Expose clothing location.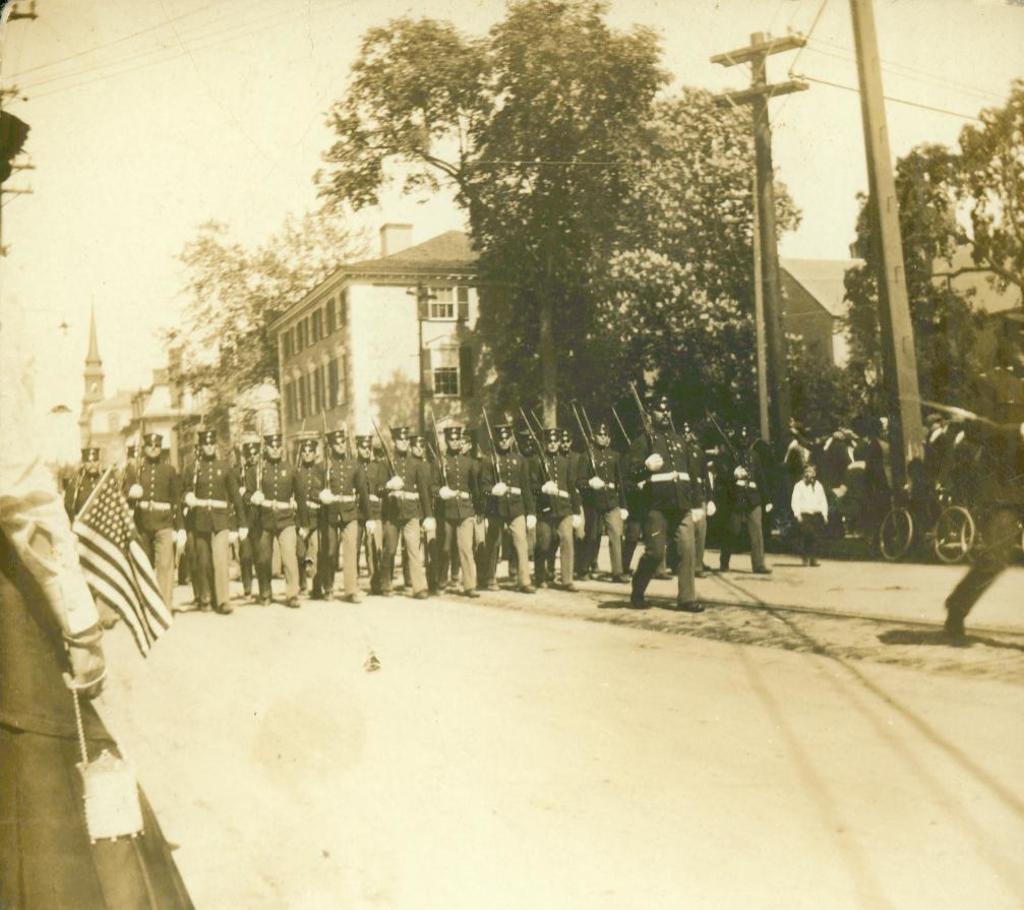
Exposed at (941,419,1023,617).
